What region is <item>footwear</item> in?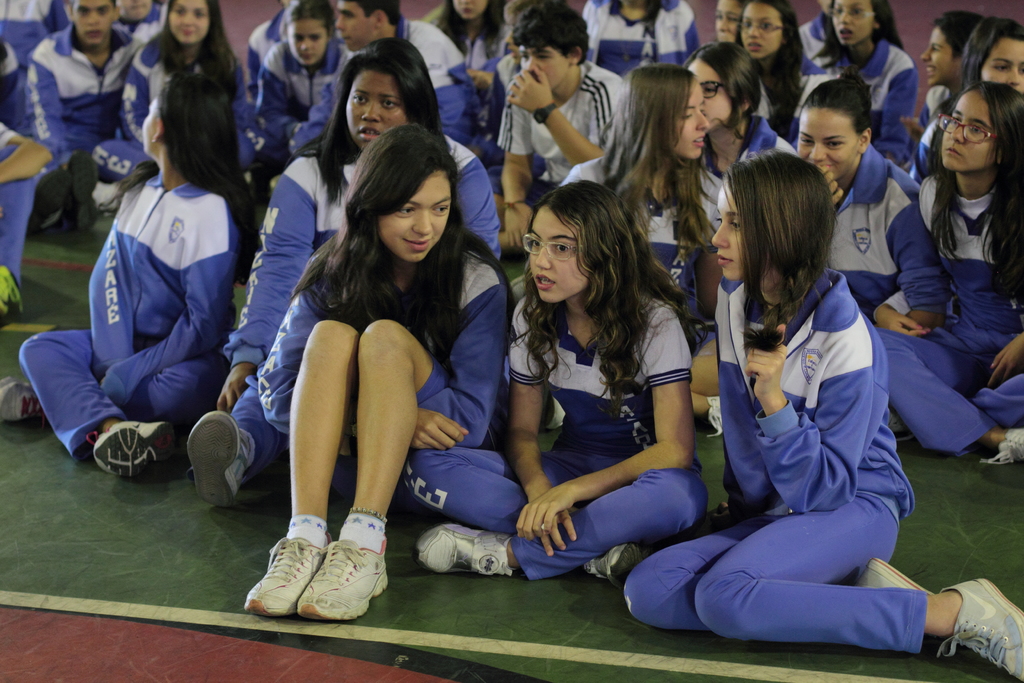
bbox=(979, 431, 1023, 463).
